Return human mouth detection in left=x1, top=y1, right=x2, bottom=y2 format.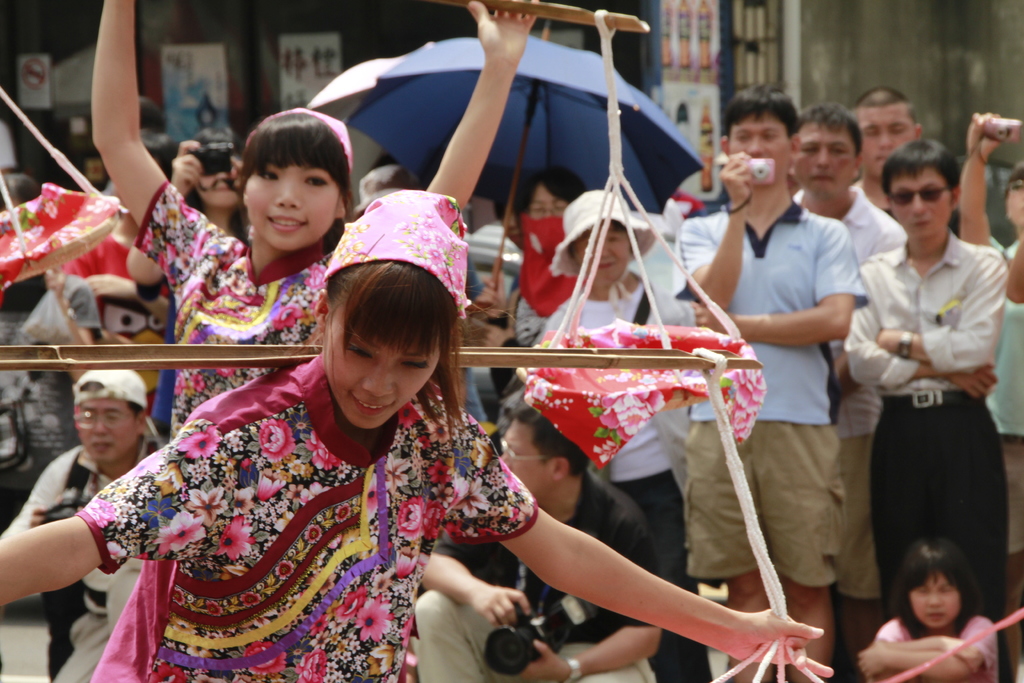
left=881, top=158, right=890, bottom=163.
